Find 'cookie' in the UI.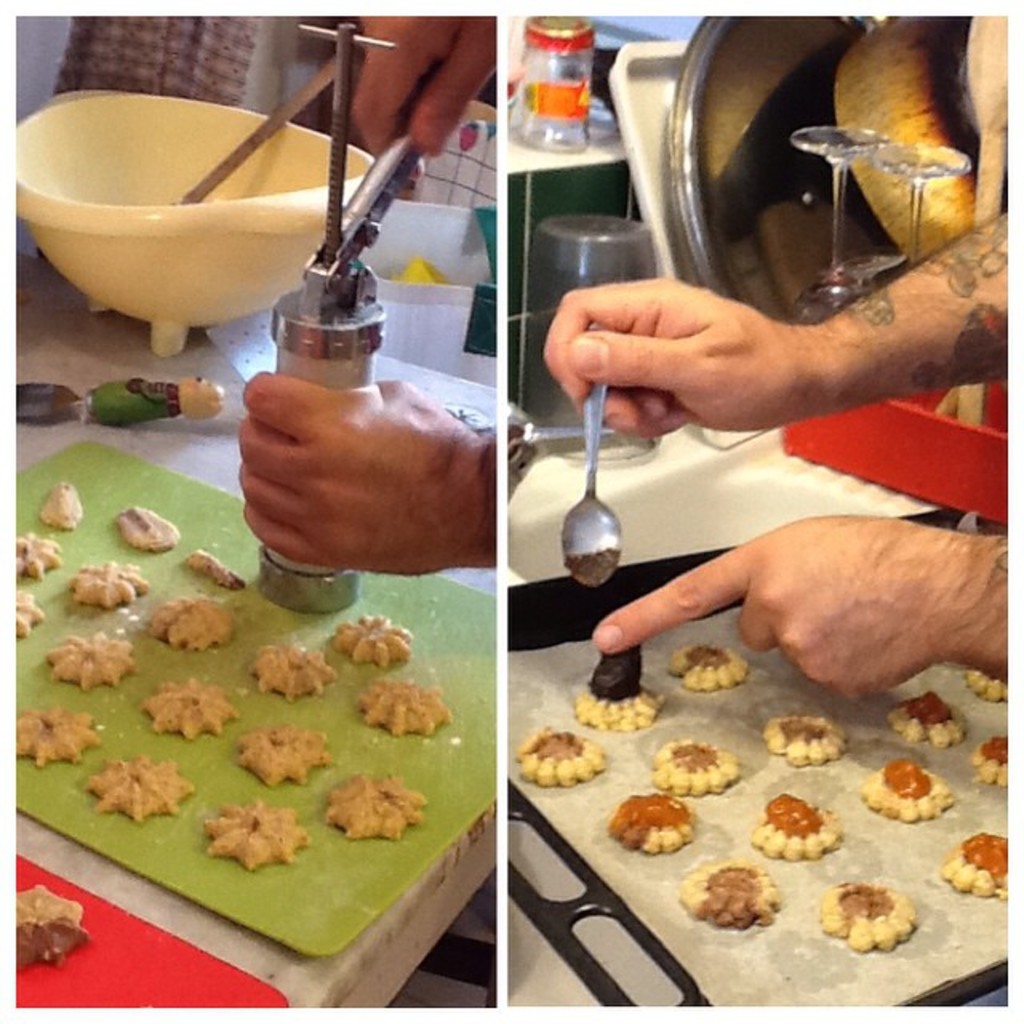
UI element at region(754, 789, 846, 862).
